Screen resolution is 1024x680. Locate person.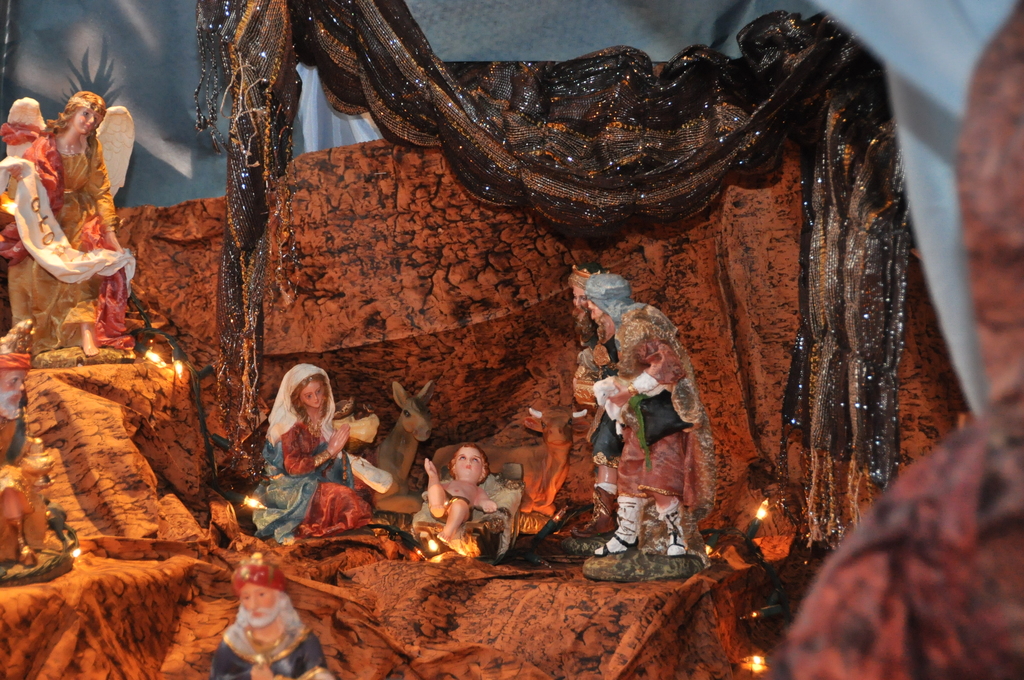
[left=245, top=357, right=384, bottom=538].
